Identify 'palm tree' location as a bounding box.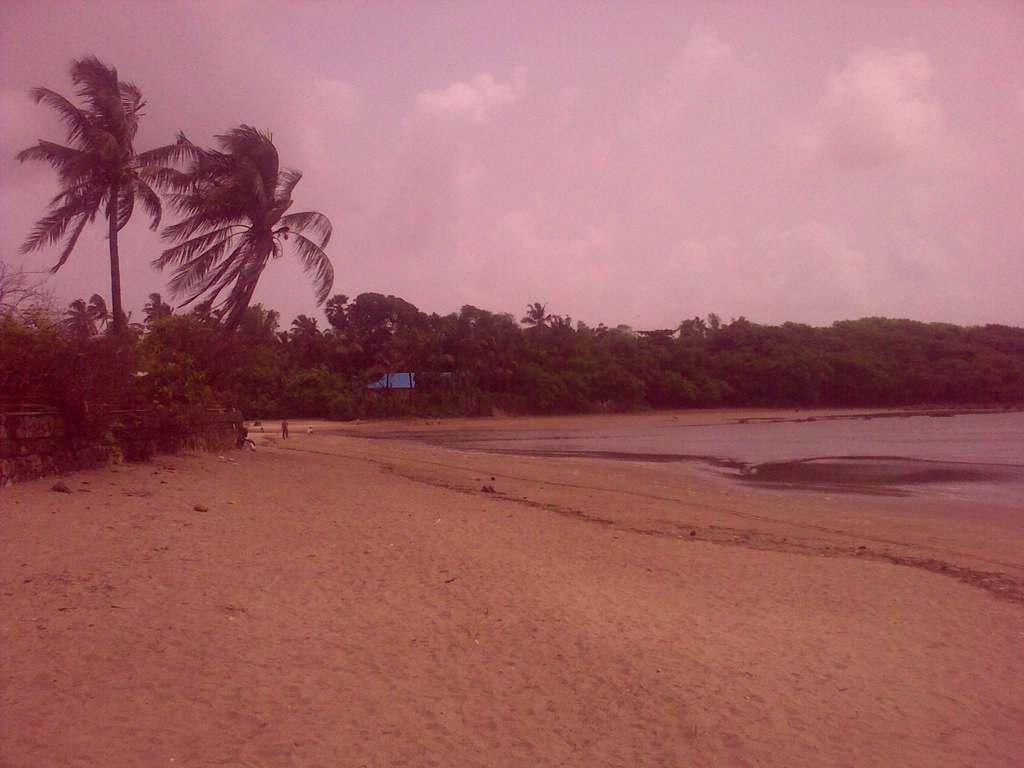
rect(12, 47, 191, 376).
